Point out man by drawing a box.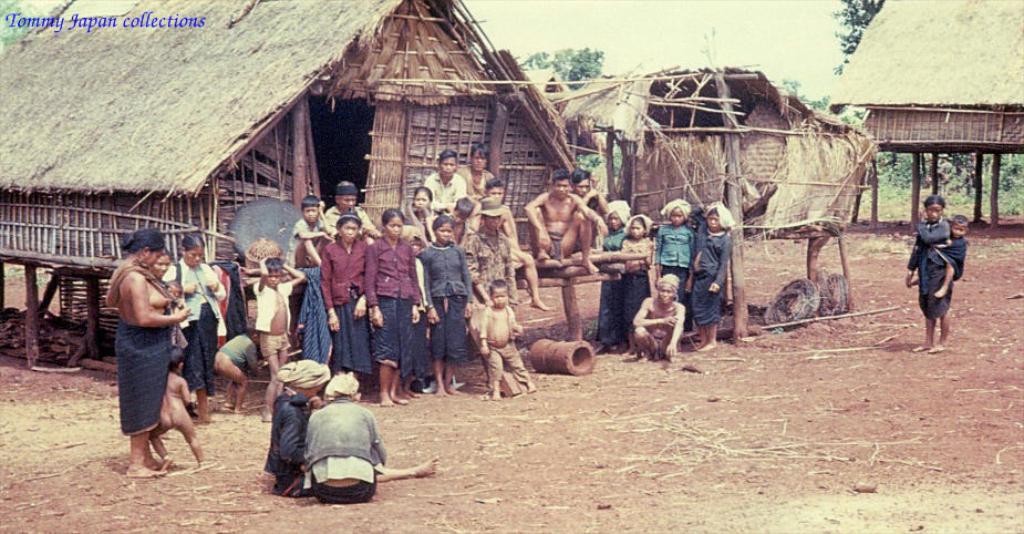
l=265, t=356, r=436, b=490.
